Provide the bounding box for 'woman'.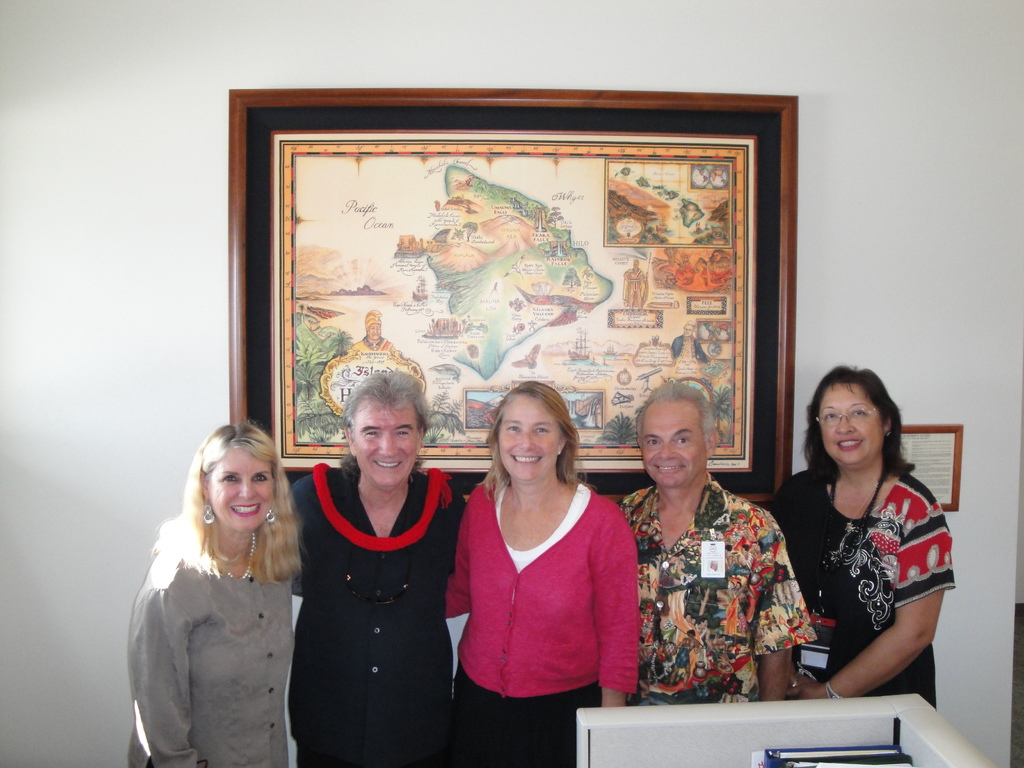
x1=442 y1=383 x2=637 y2=767.
